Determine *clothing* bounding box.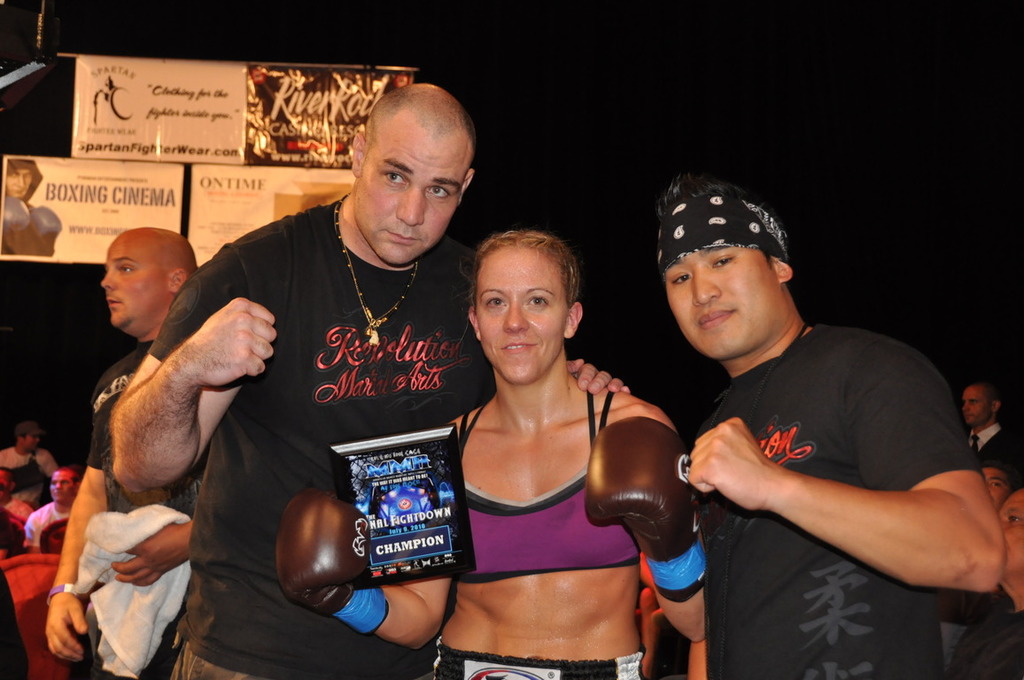
Determined: bbox=[430, 387, 647, 679].
